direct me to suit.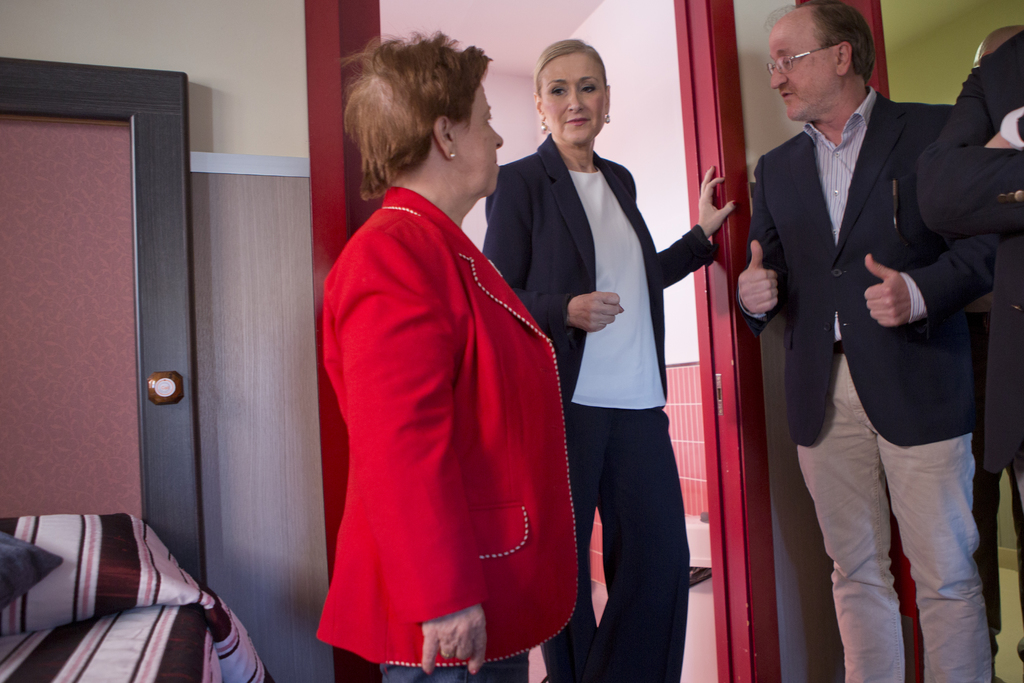
Direction: box=[489, 137, 707, 682].
